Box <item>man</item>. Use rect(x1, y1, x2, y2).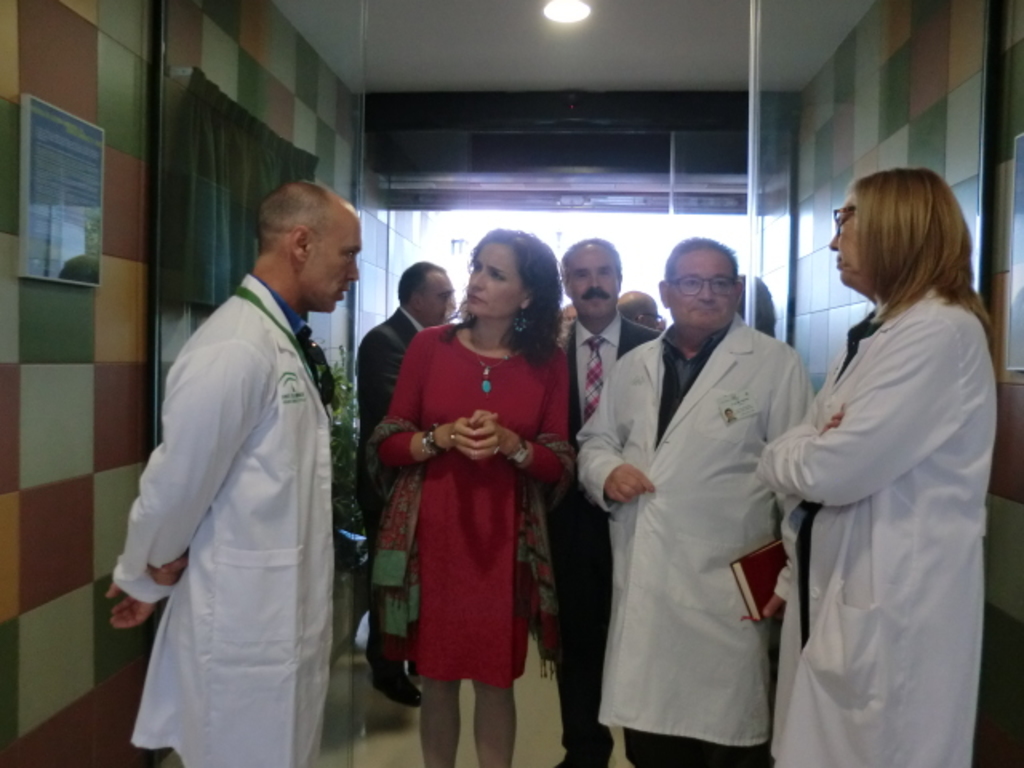
rect(357, 261, 461, 706).
